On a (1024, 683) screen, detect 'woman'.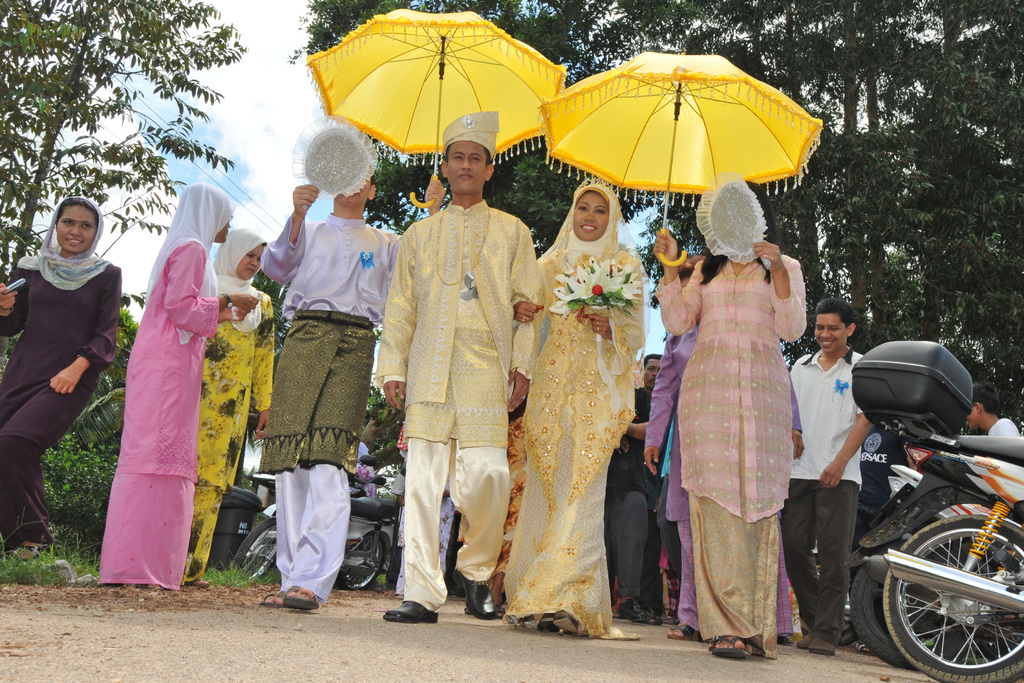
0/186/124/559.
